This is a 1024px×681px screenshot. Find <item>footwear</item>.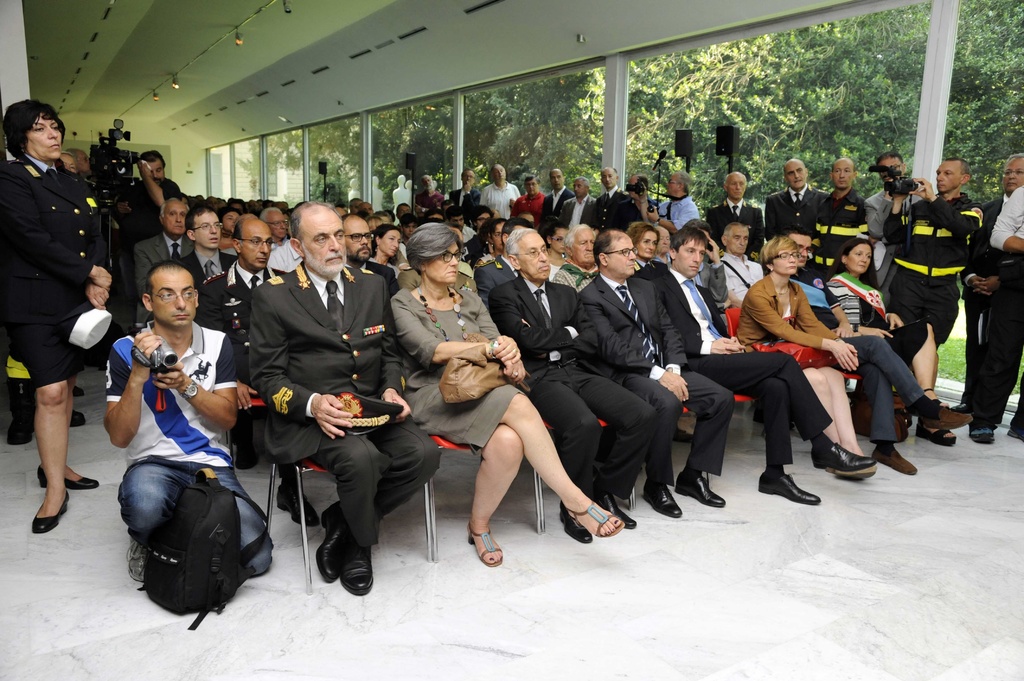
Bounding box: BBox(124, 538, 148, 584).
